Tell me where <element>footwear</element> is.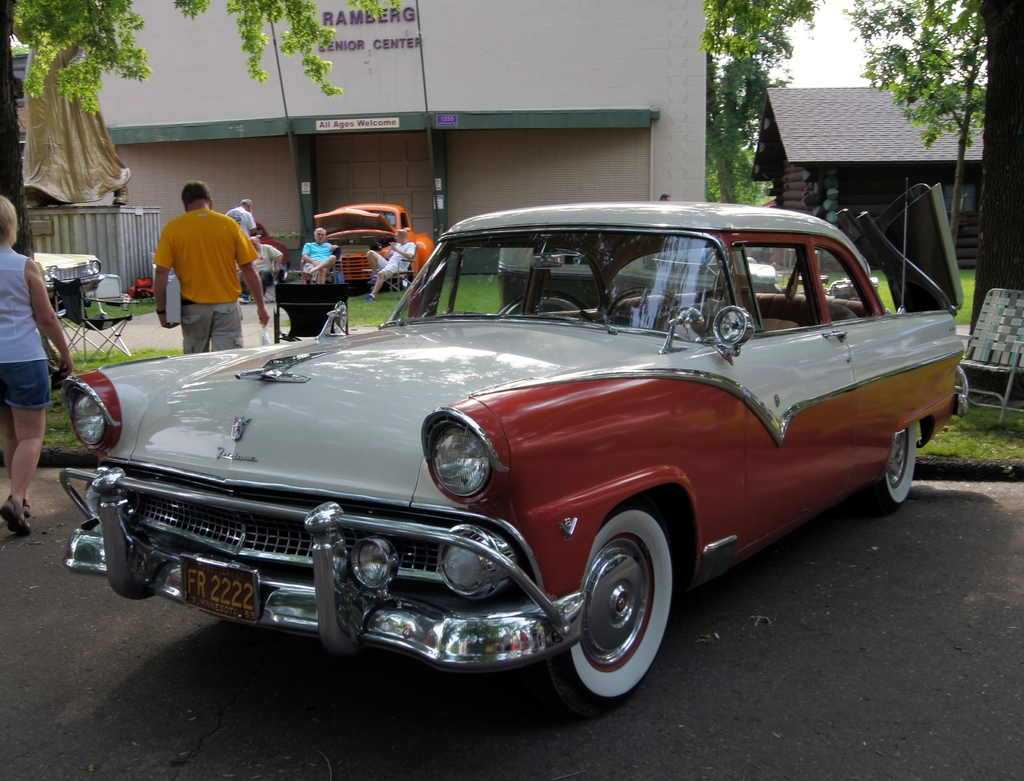
<element>footwear</element> is at (left=0, top=494, right=33, bottom=536).
